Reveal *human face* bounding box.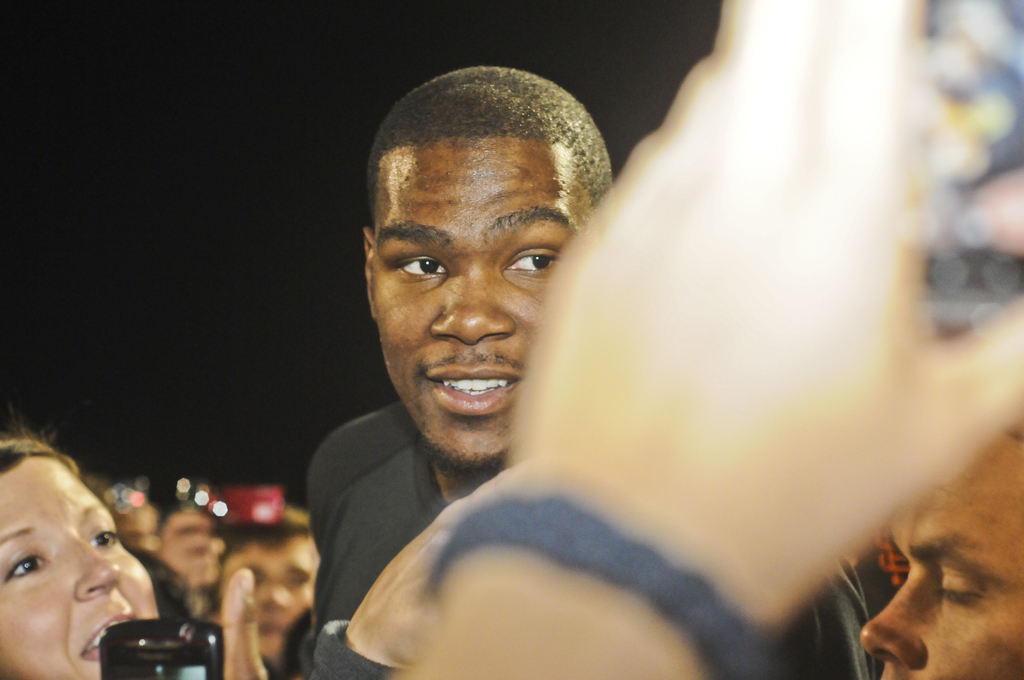
Revealed: 0:457:162:679.
